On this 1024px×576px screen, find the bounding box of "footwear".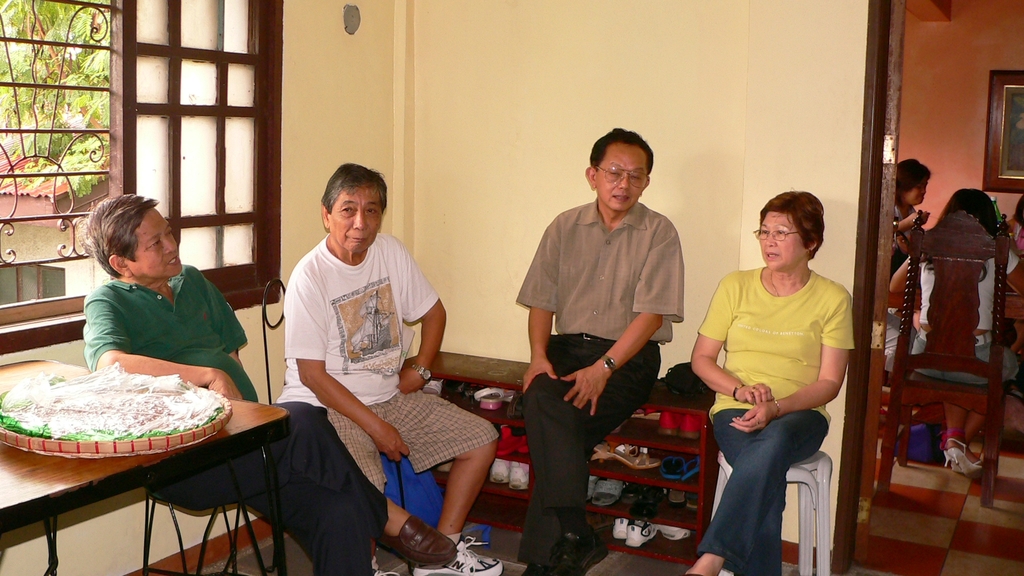
Bounding box: {"x1": 444, "y1": 377, "x2": 465, "y2": 396}.
